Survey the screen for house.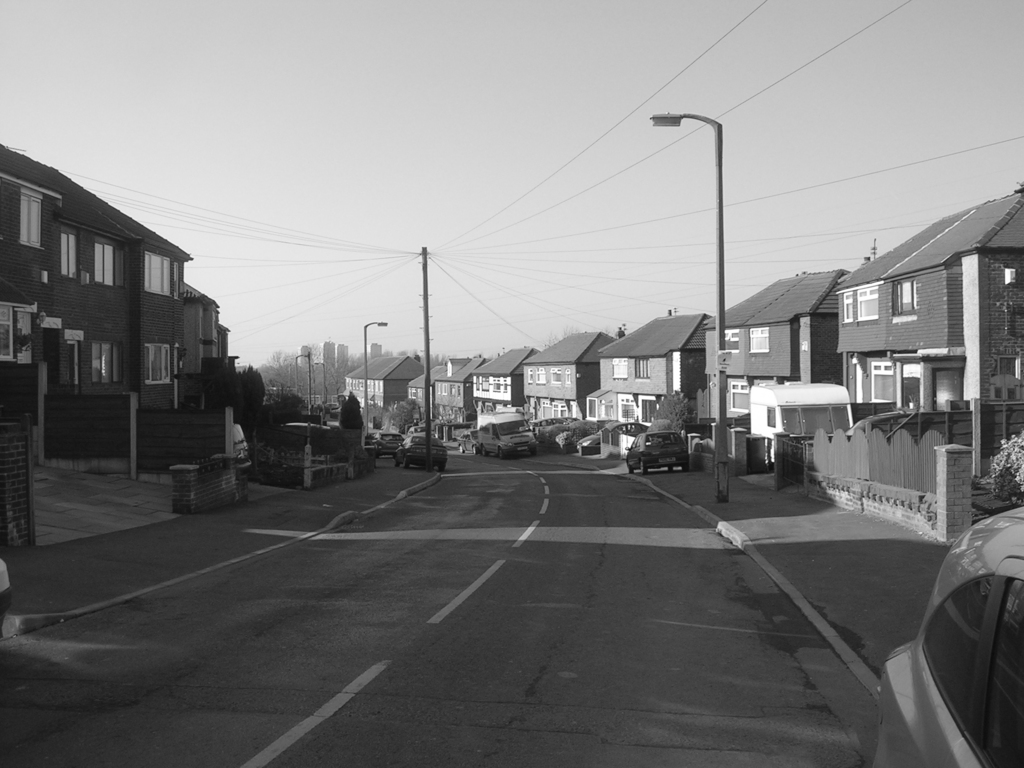
Survey found: l=833, t=182, r=1023, b=492.
